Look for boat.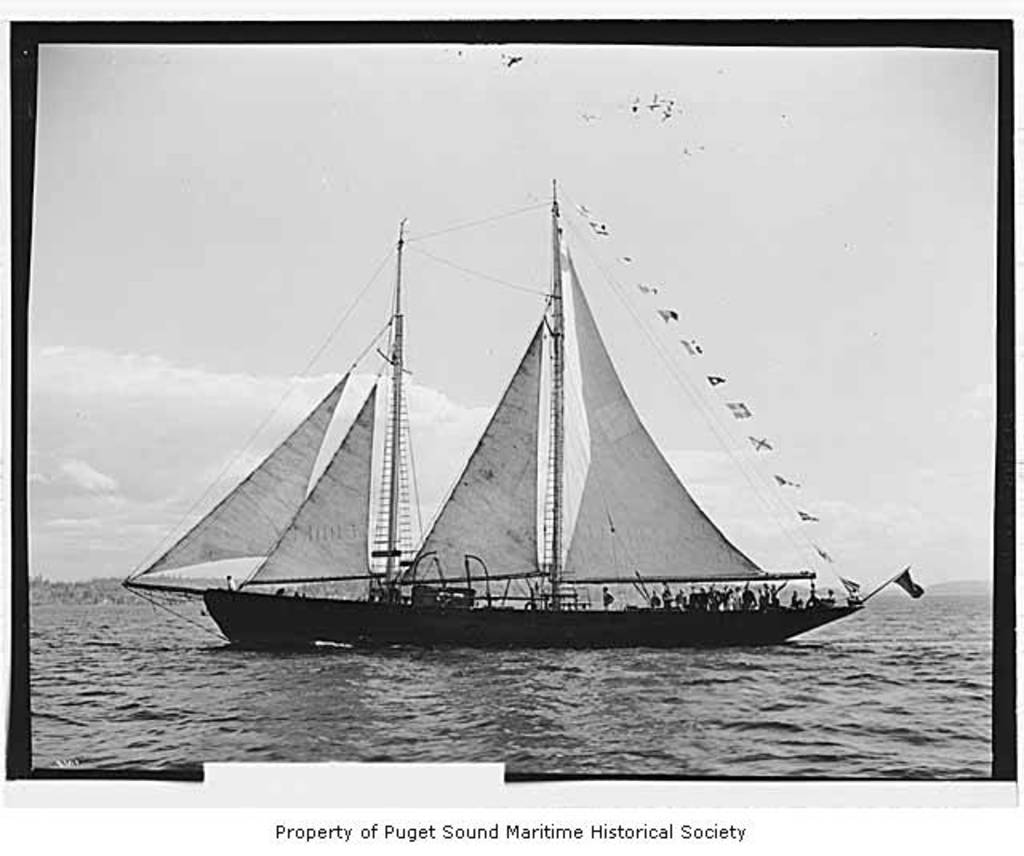
Found: crop(102, 192, 901, 678).
